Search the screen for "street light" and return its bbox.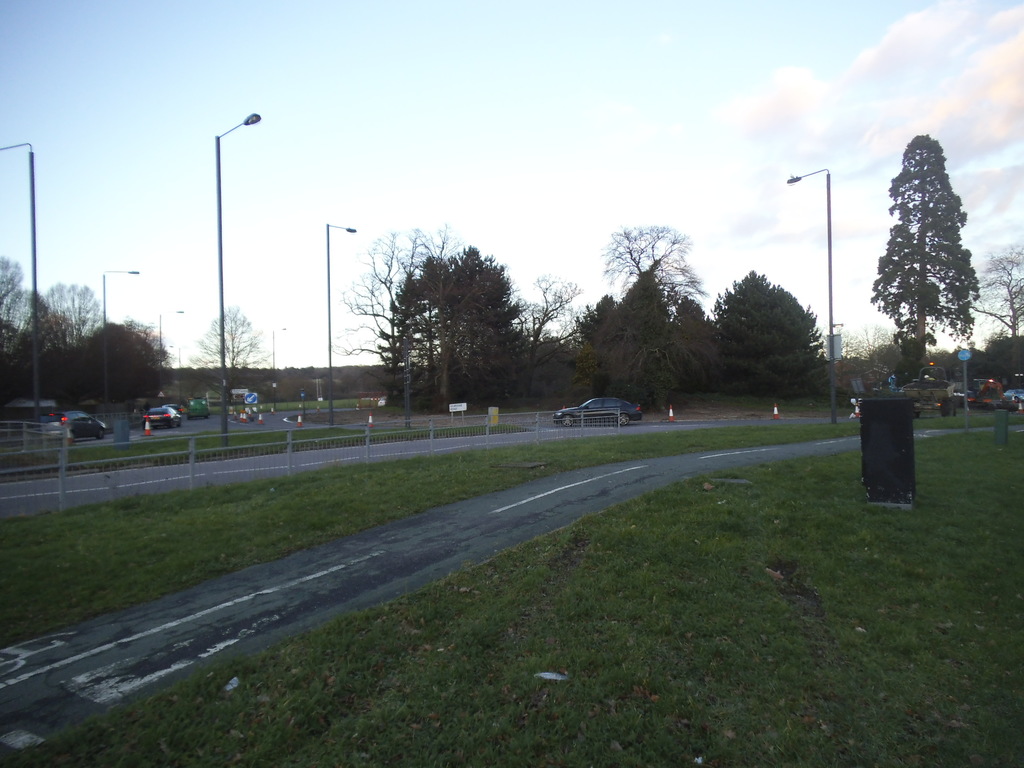
Found: Rect(326, 225, 362, 429).
